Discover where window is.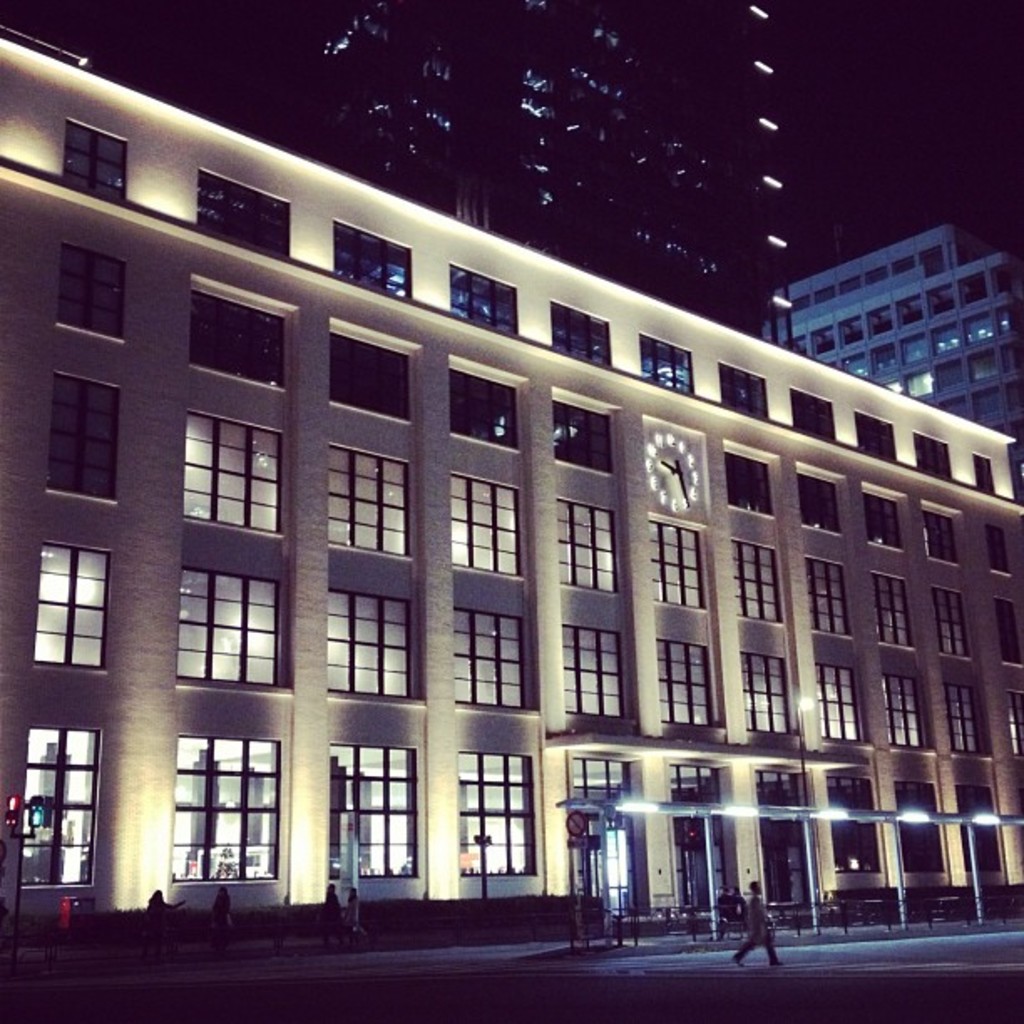
Discovered at crop(934, 321, 960, 358).
